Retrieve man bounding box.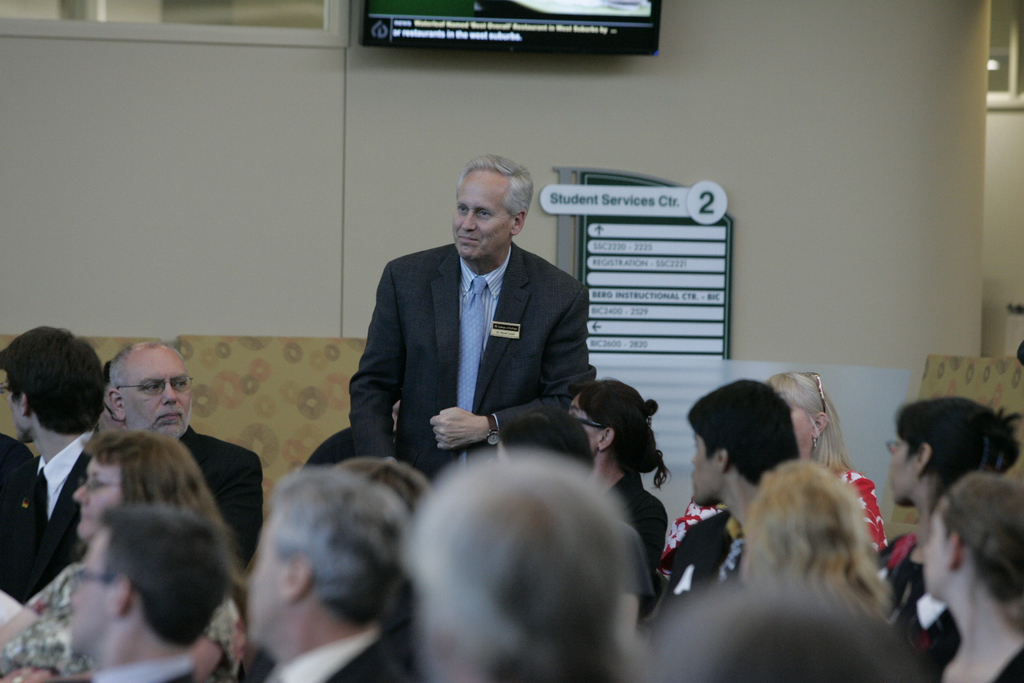
Bounding box: l=635, t=586, r=931, b=682.
